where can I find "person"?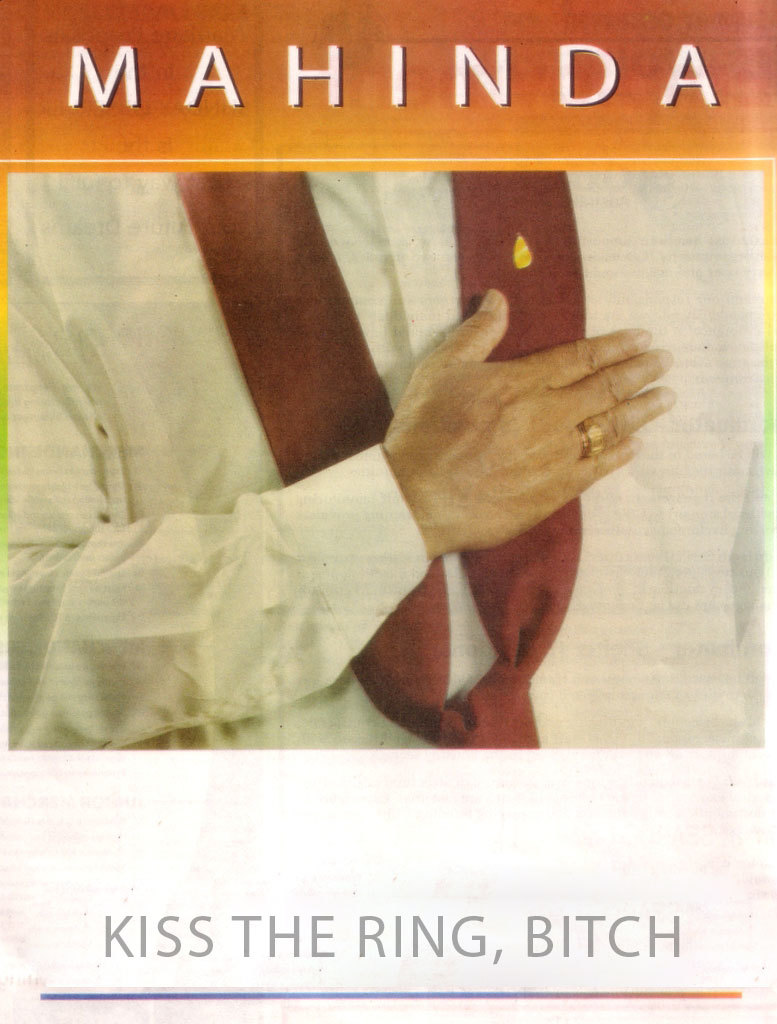
You can find it at locate(0, 170, 766, 753).
